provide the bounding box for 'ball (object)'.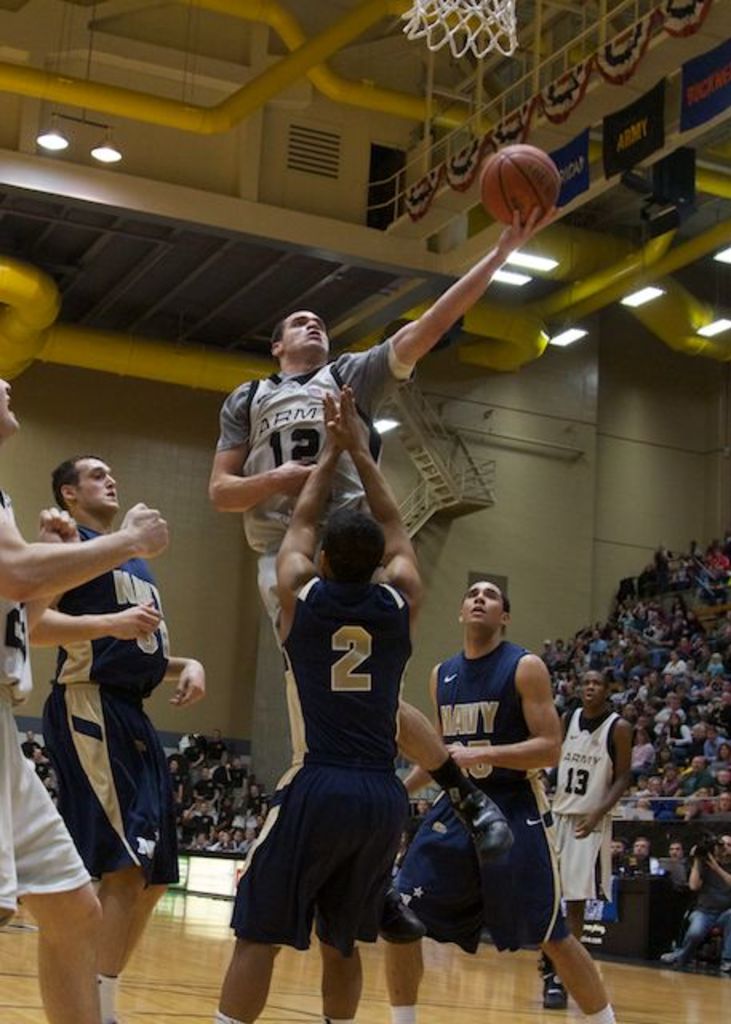
{"x1": 478, "y1": 144, "x2": 563, "y2": 226}.
